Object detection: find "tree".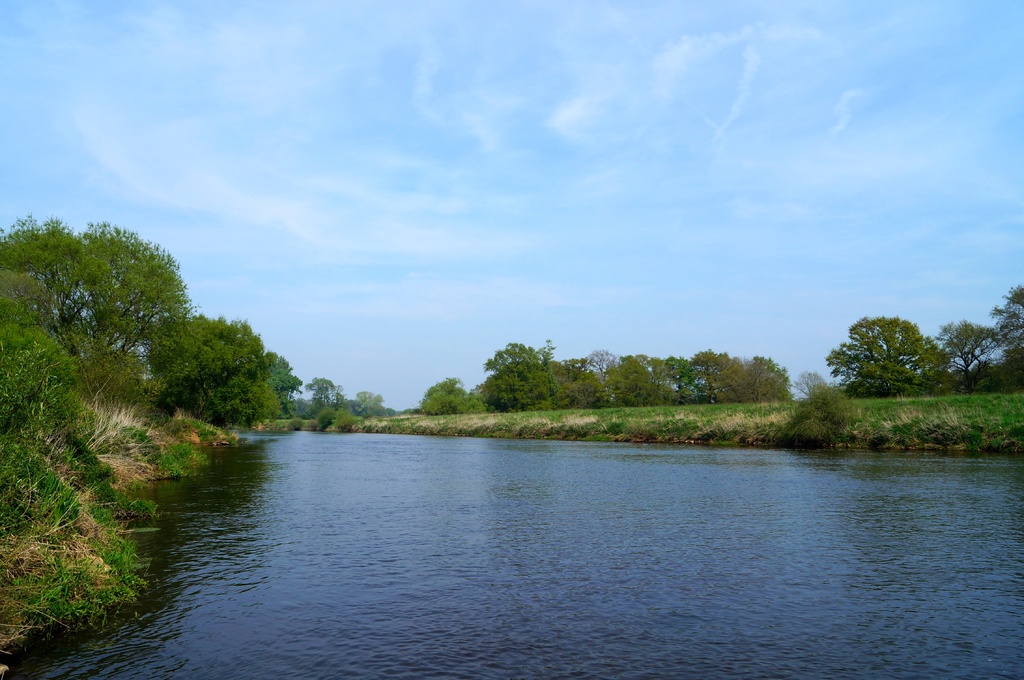
left=600, top=353, right=646, bottom=408.
